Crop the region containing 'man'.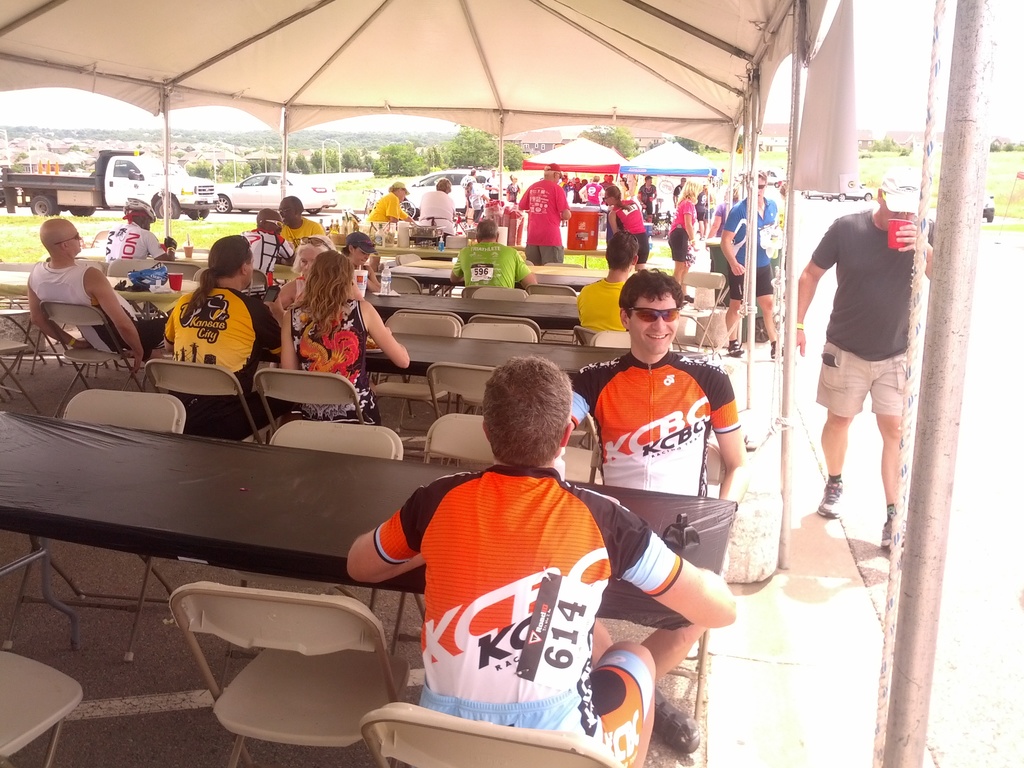
Crop region: {"x1": 575, "y1": 230, "x2": 642, "y2": 330}.
